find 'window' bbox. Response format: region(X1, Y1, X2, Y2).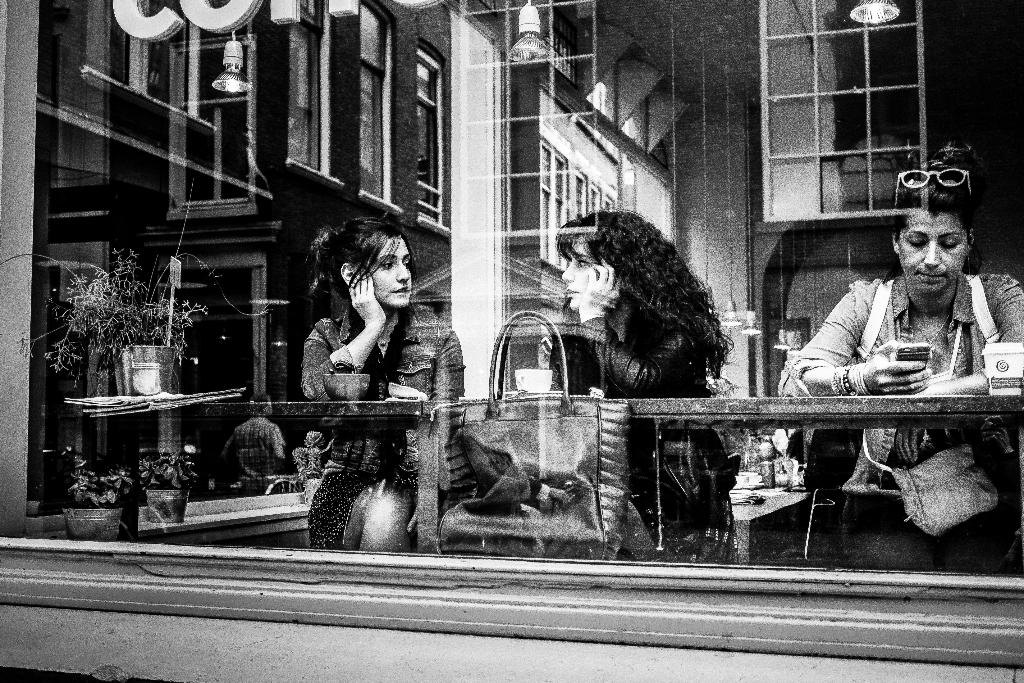
region(757, 0, 922, 215).
